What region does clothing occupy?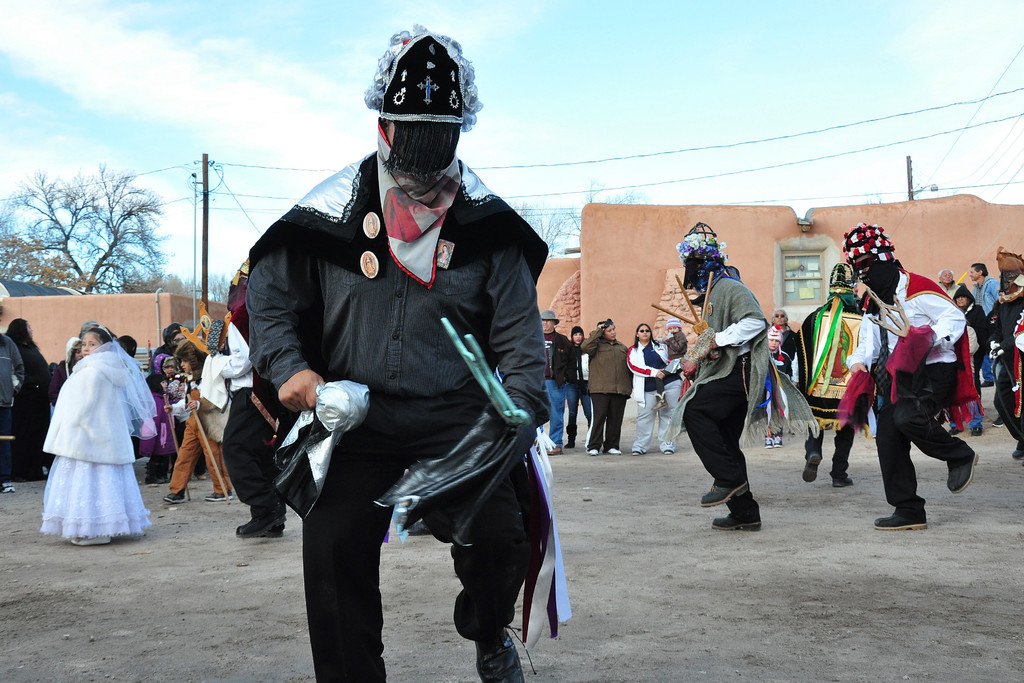
(0,333,25,406).
